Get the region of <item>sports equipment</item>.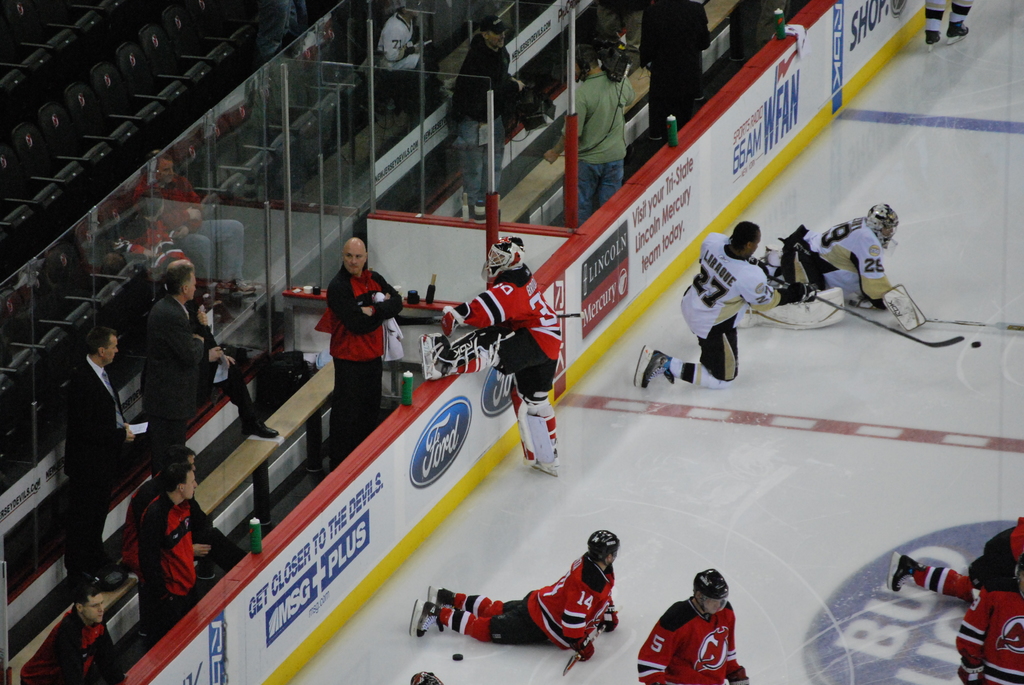
{"left": 572, "top": 629, "right": 595, "bottom": 663}.
